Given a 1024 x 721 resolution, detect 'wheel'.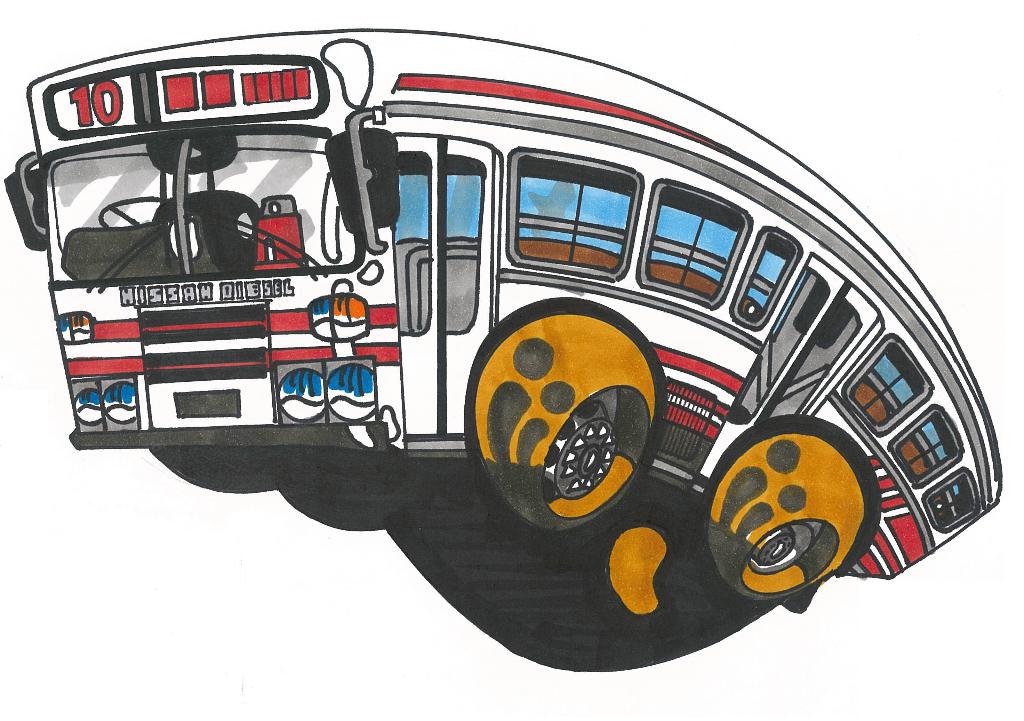
BBox(278, 451, 432, 530).
